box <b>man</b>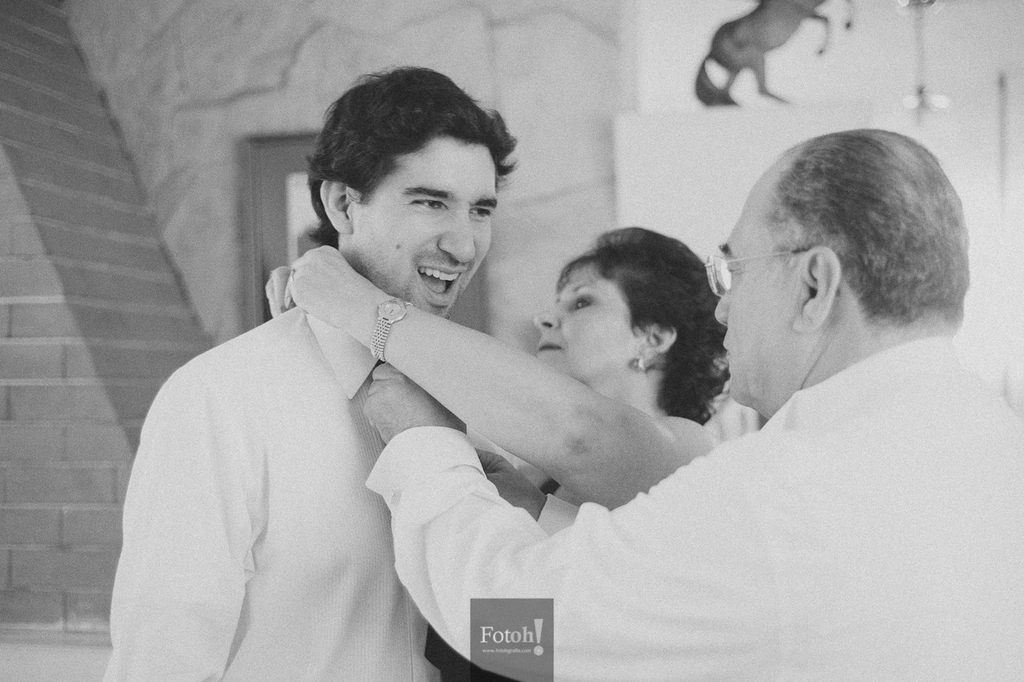
bbox(108, 94, 598, 666)
